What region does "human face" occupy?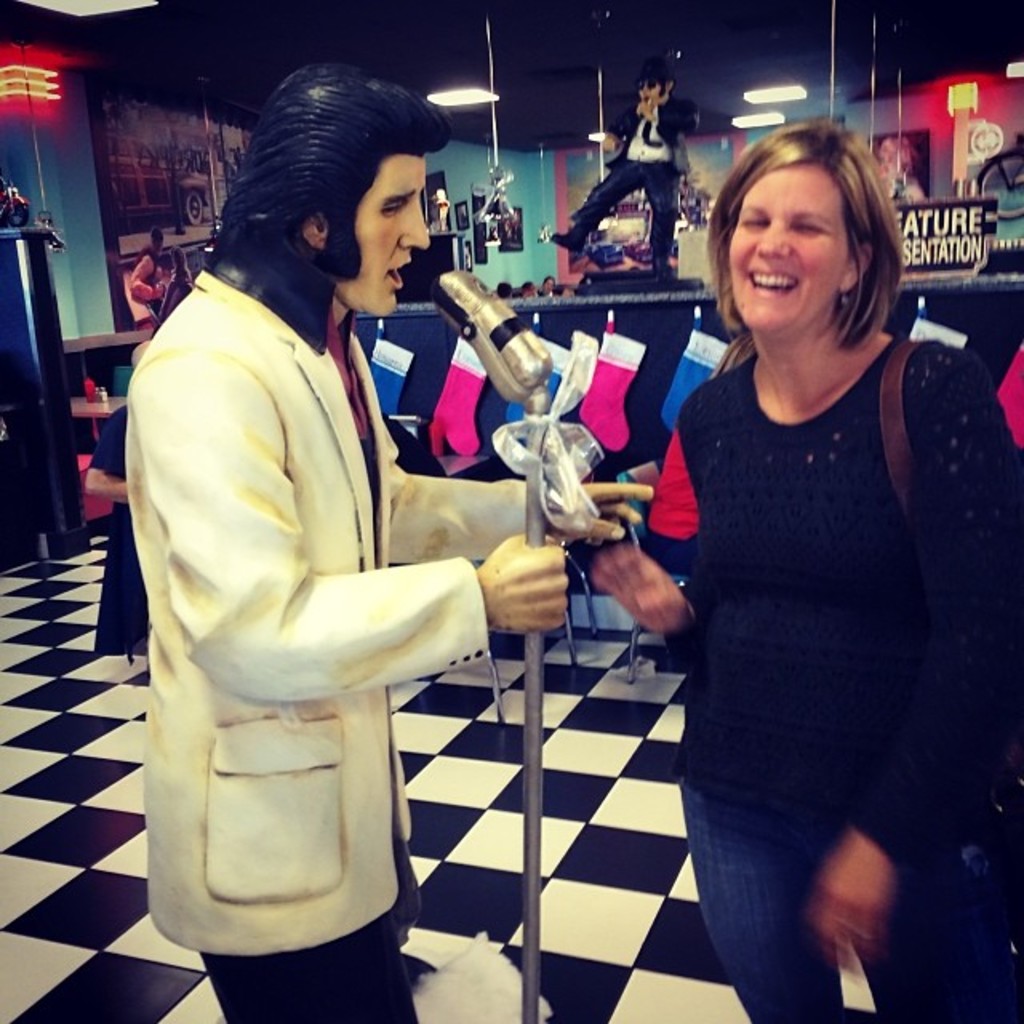
[331, 149, 427, 317].
